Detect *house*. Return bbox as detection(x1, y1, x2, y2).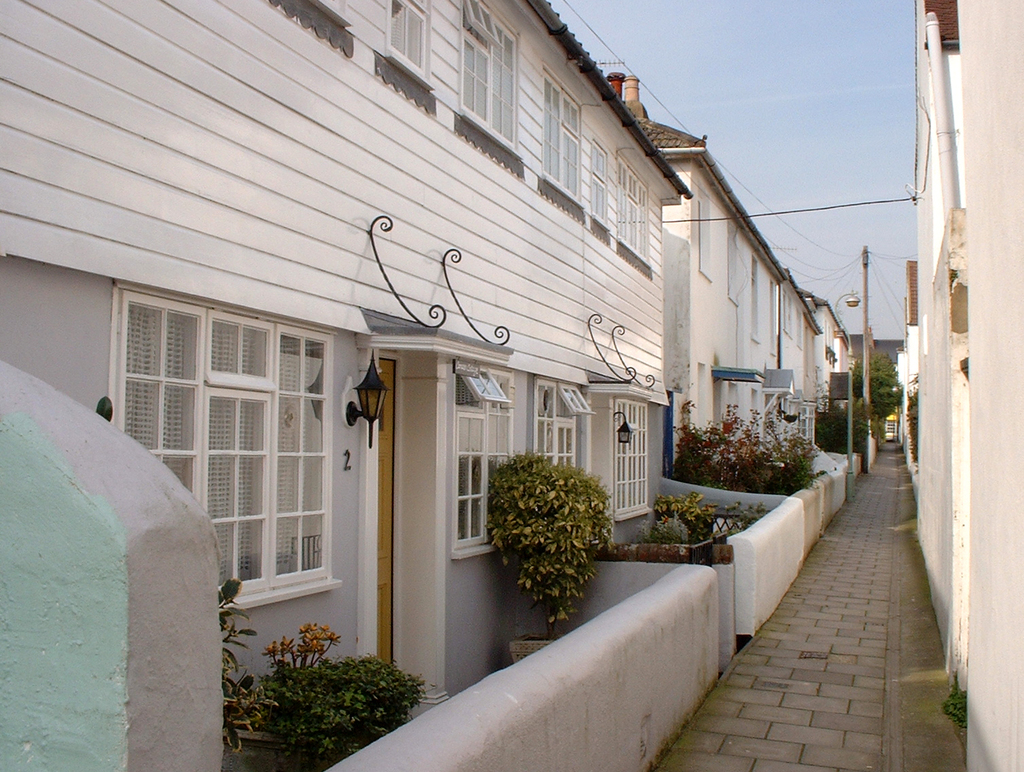
detection(613, 68, 787, 487).
